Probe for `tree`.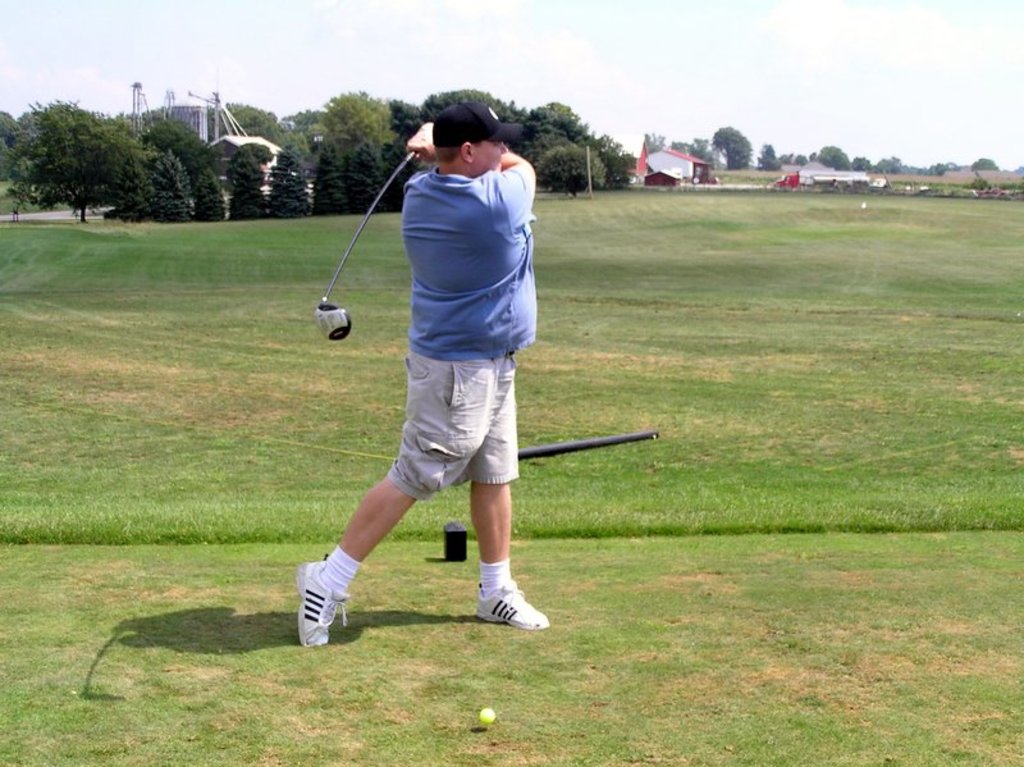
Probe result: 262/141/317/219.
